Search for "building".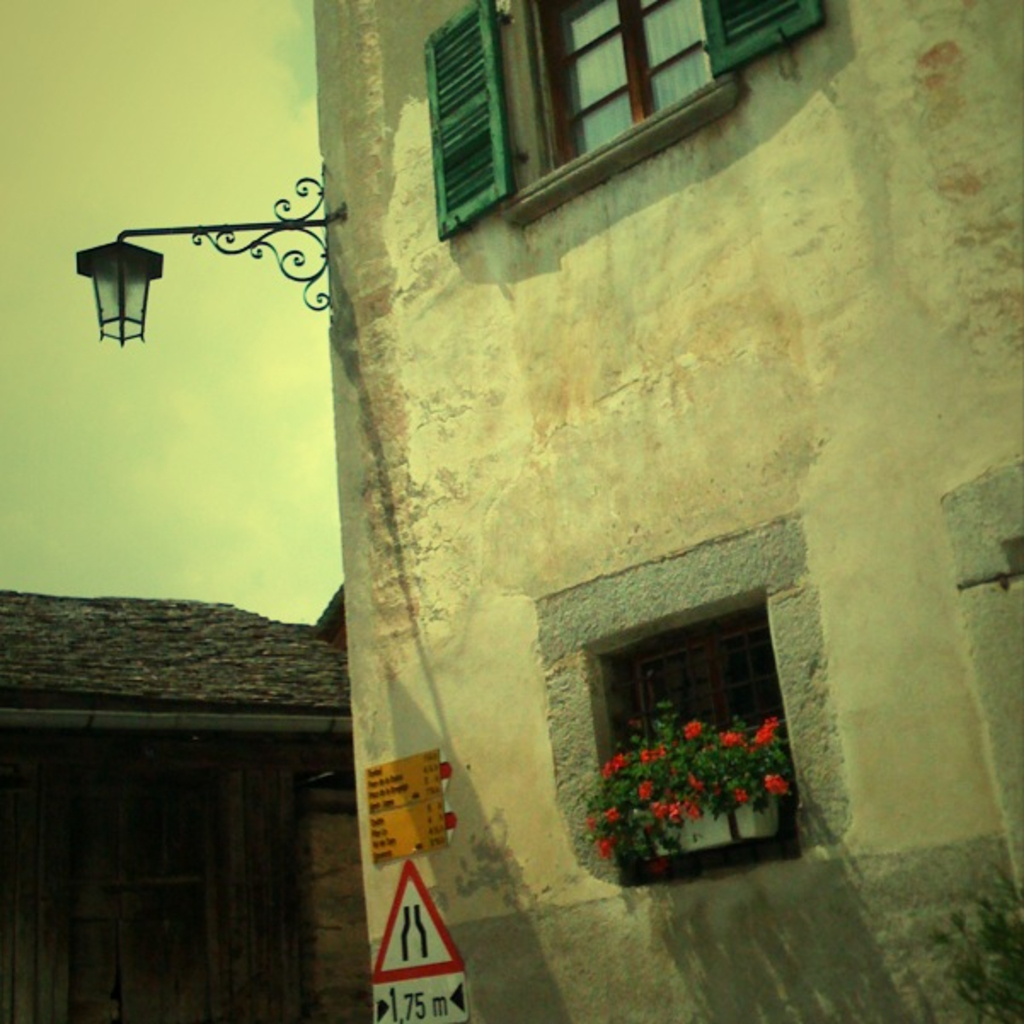
Found at x1=315 y1=0 x2=1022 y2=1022.
